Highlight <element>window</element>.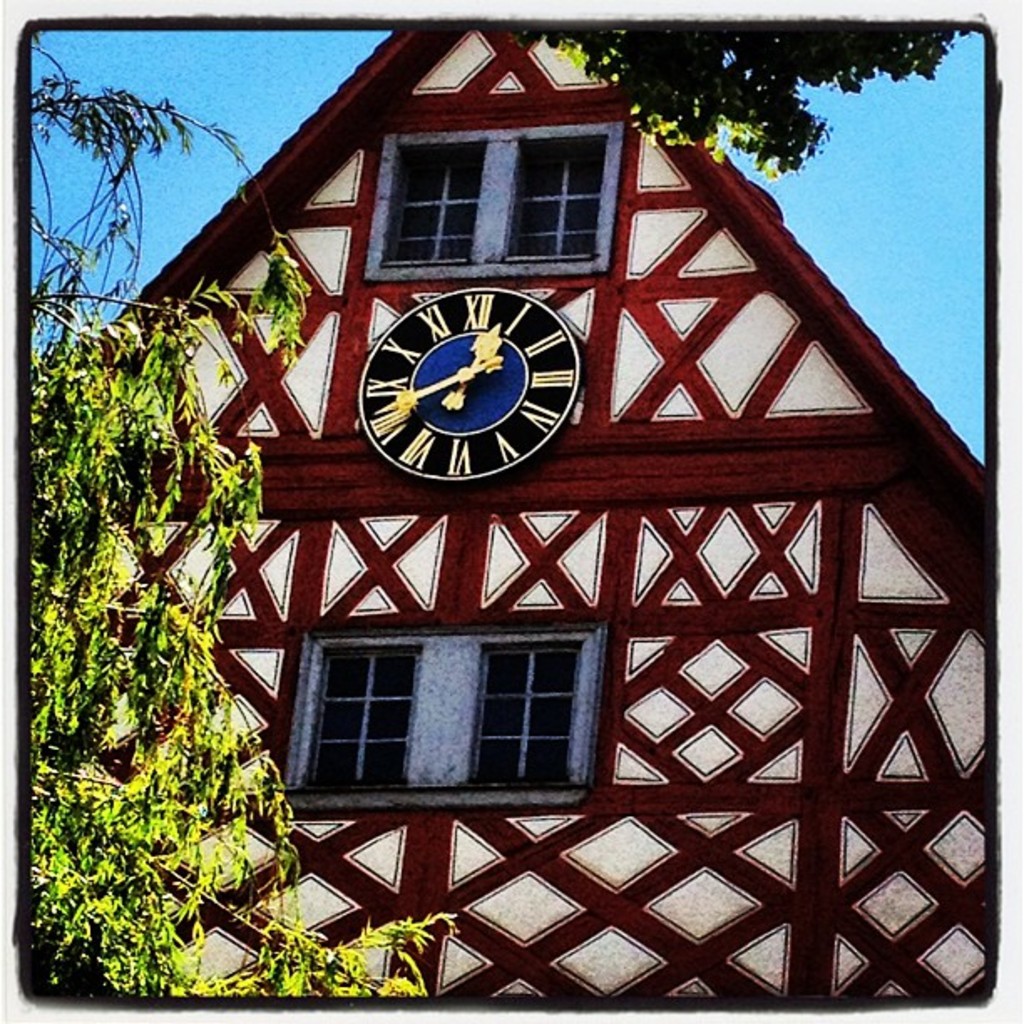
Highlighted region: (361,117,621,283).
